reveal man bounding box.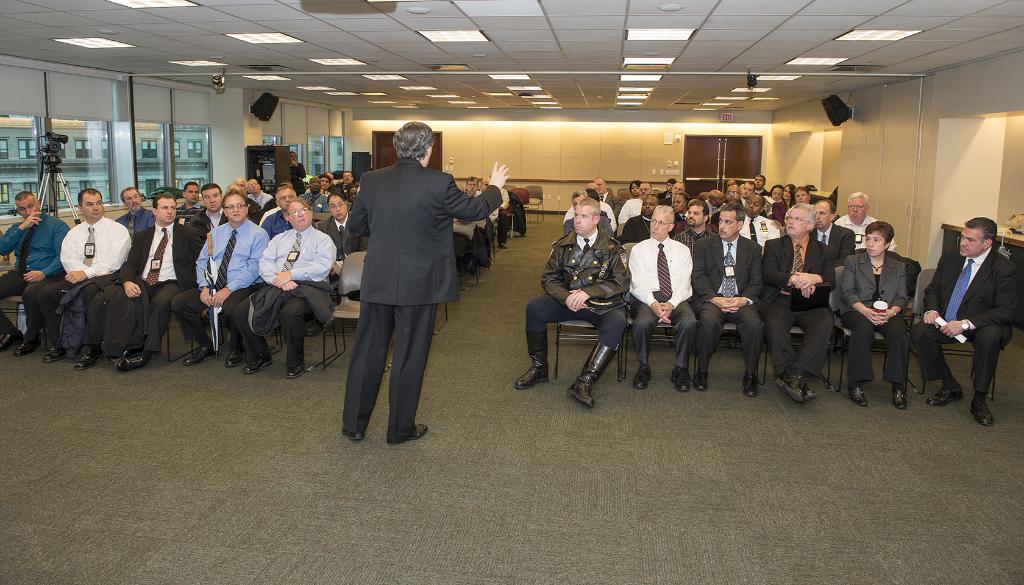
Revealed: <bbox>898, 218, 1022, 428</bbox>.
